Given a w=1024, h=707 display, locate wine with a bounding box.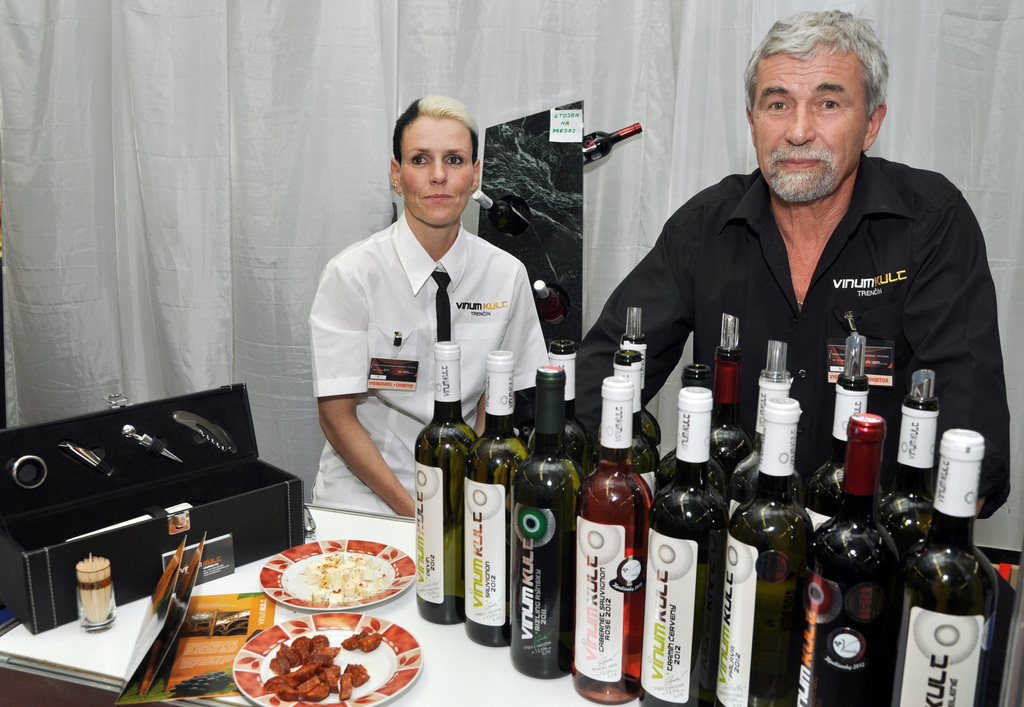
Located: detection(476, 190, 530, 239).
